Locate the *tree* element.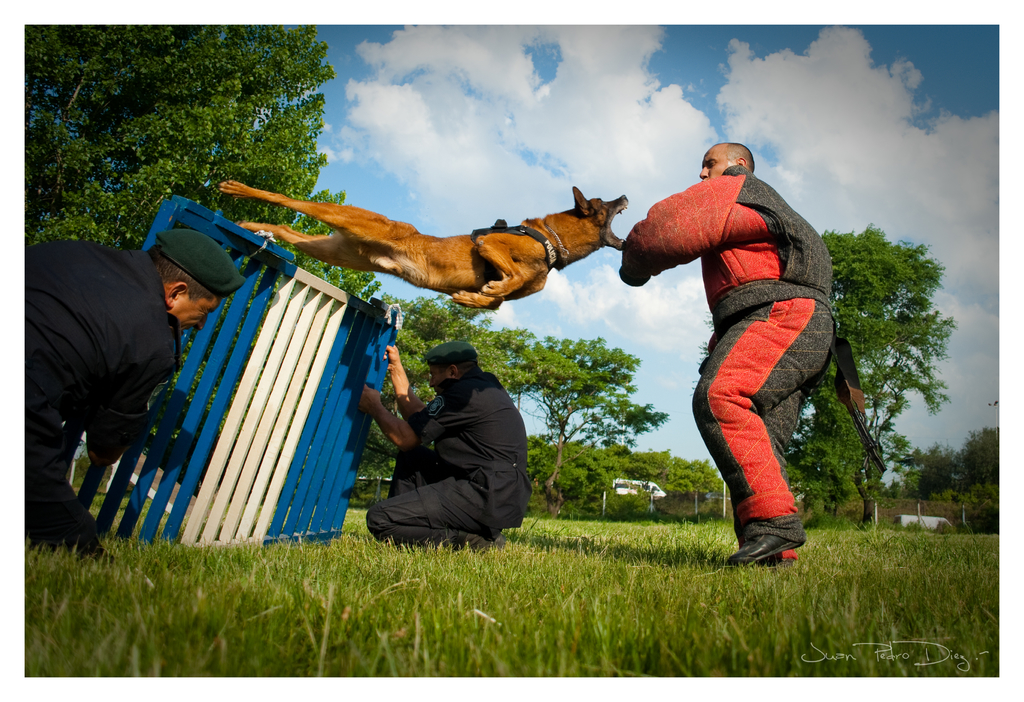
Element bbox: bbox=(509, 335, 675, 514).
